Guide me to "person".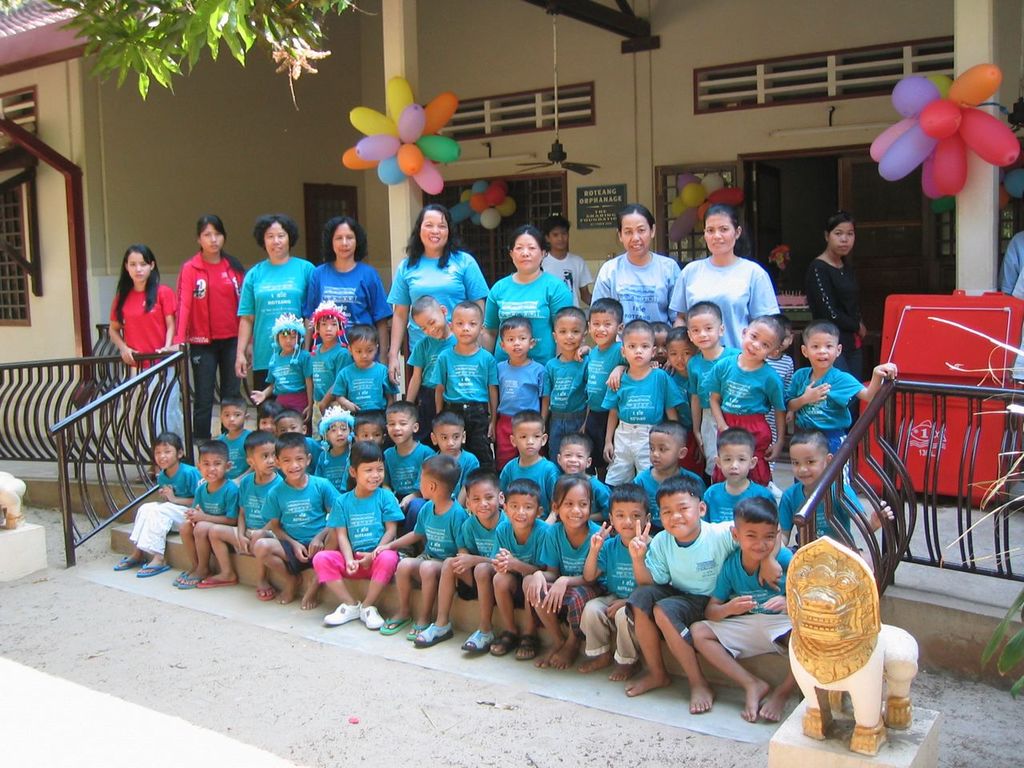
Guidance: bbox(103, 236, 174, 464).
